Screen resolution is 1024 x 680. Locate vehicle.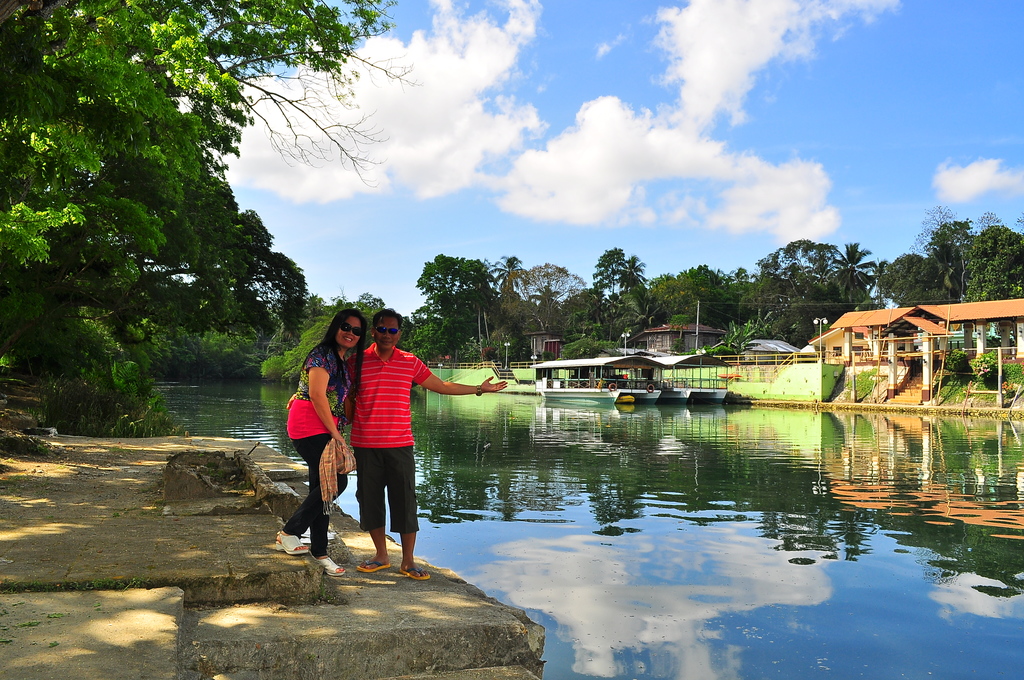
region(530, 354, 665, 407).
